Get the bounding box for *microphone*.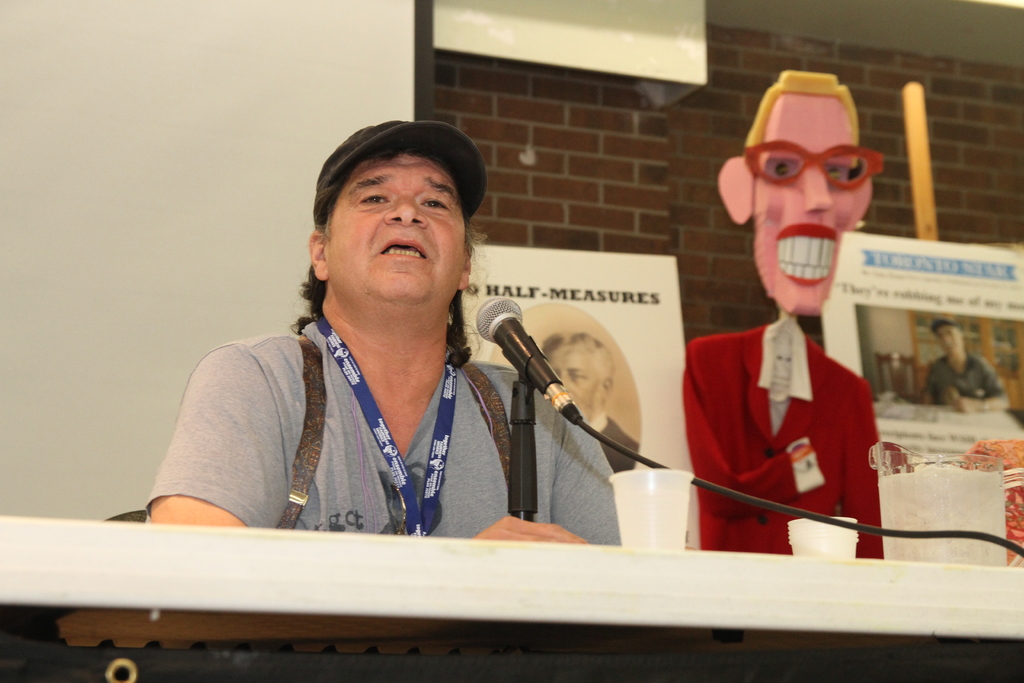
region(461, 306, 614, 448).
